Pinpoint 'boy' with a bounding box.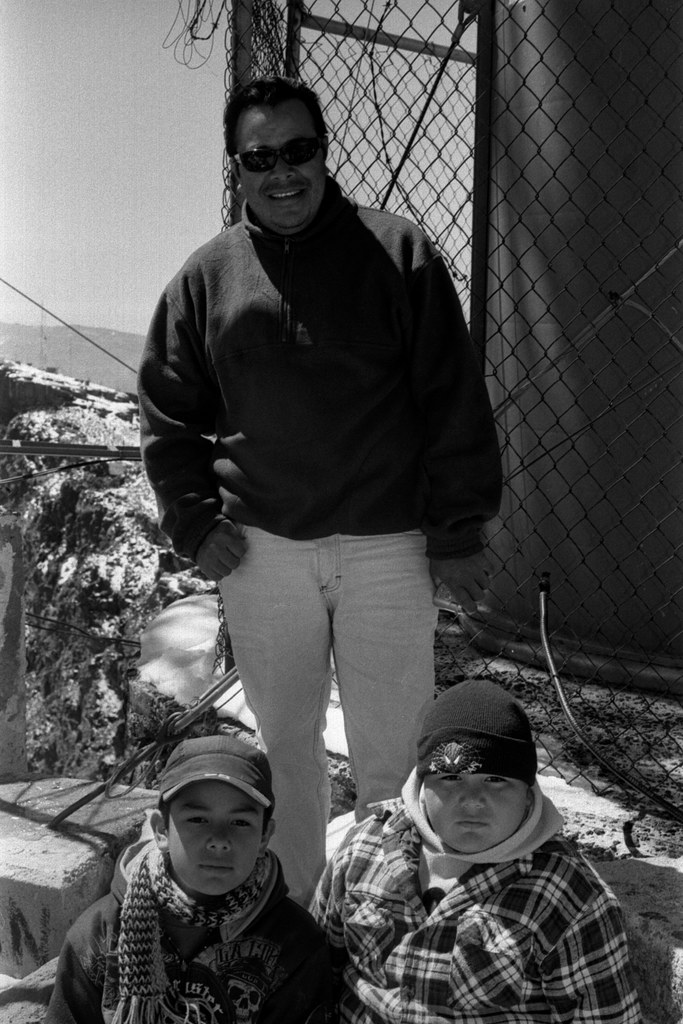
left=43, top=735, right=349, bottom=1023.
